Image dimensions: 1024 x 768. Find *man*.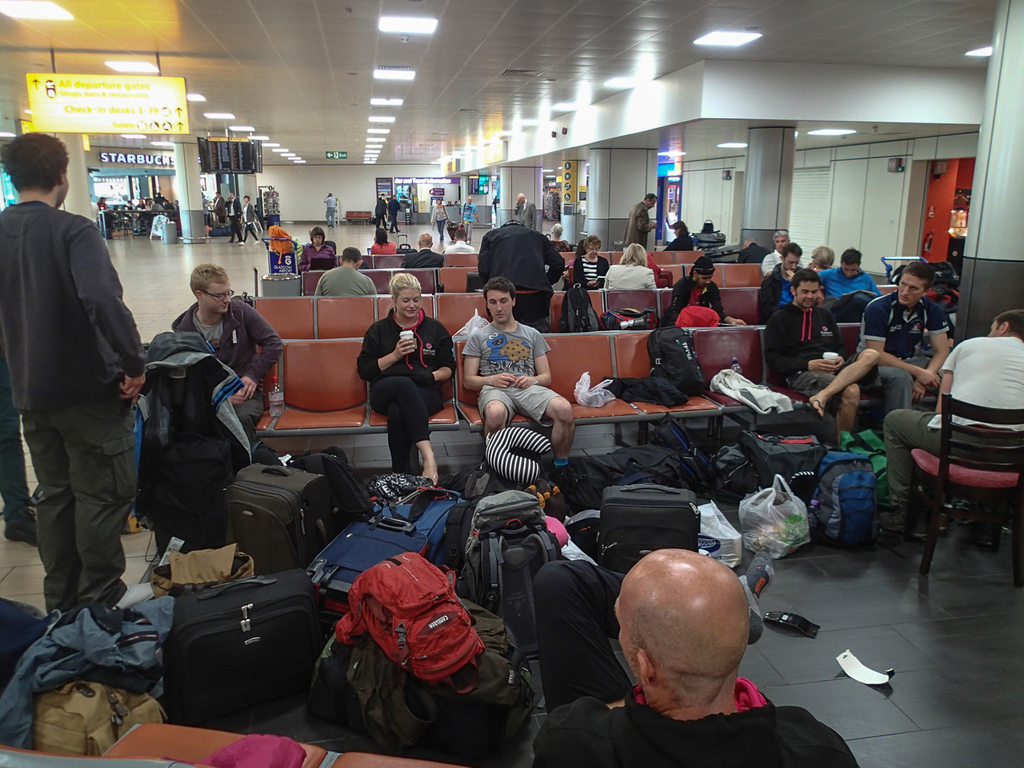
l=857, t=262, r=953, b=419.
